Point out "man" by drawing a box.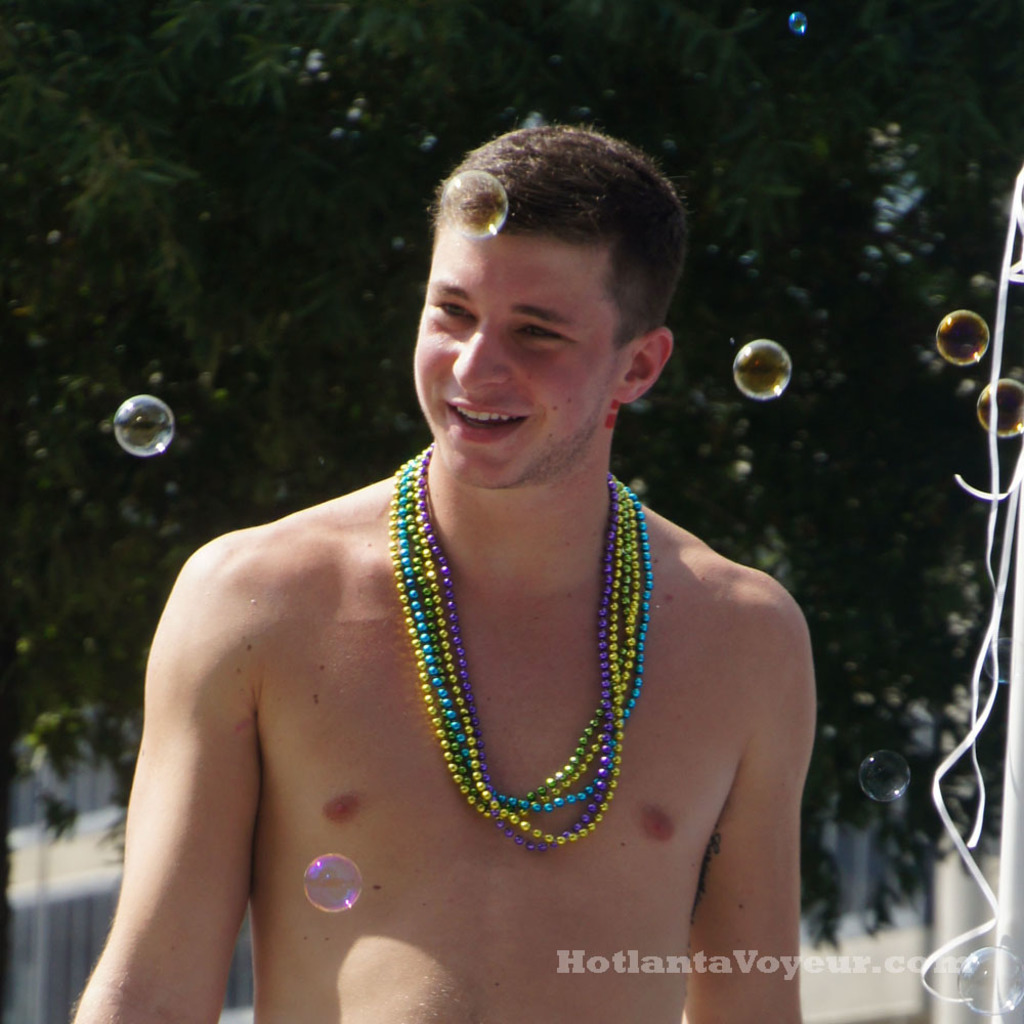
BBox(72, 102, 838, 1015).
